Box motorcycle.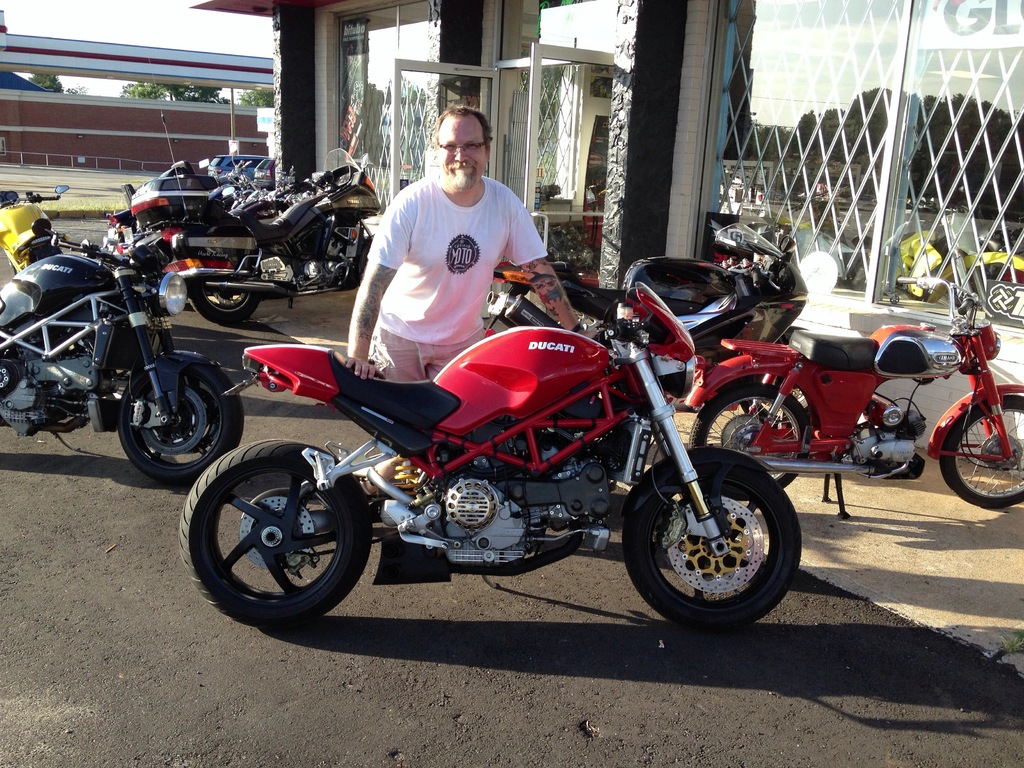
(x1=210, y1=150, x2=261, y2=203).
